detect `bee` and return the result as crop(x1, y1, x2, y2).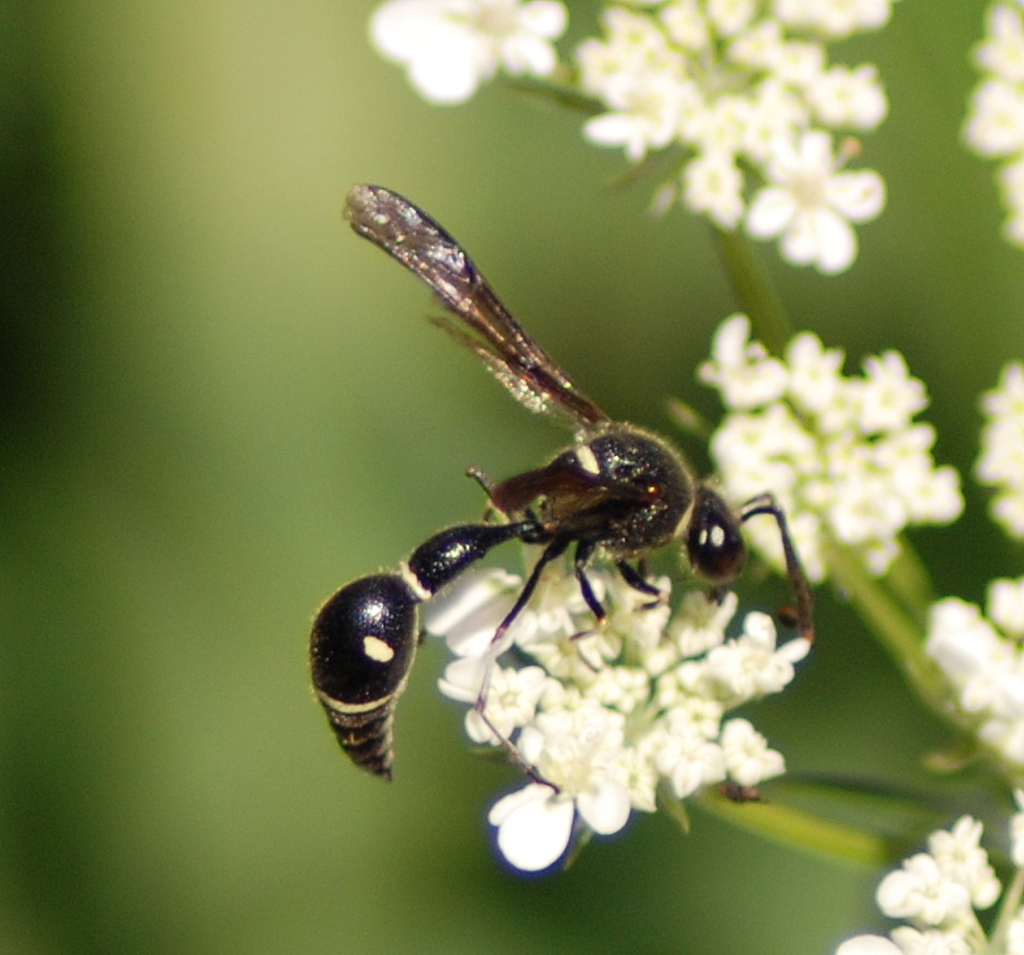
crop(318, 152, 823, 806).
